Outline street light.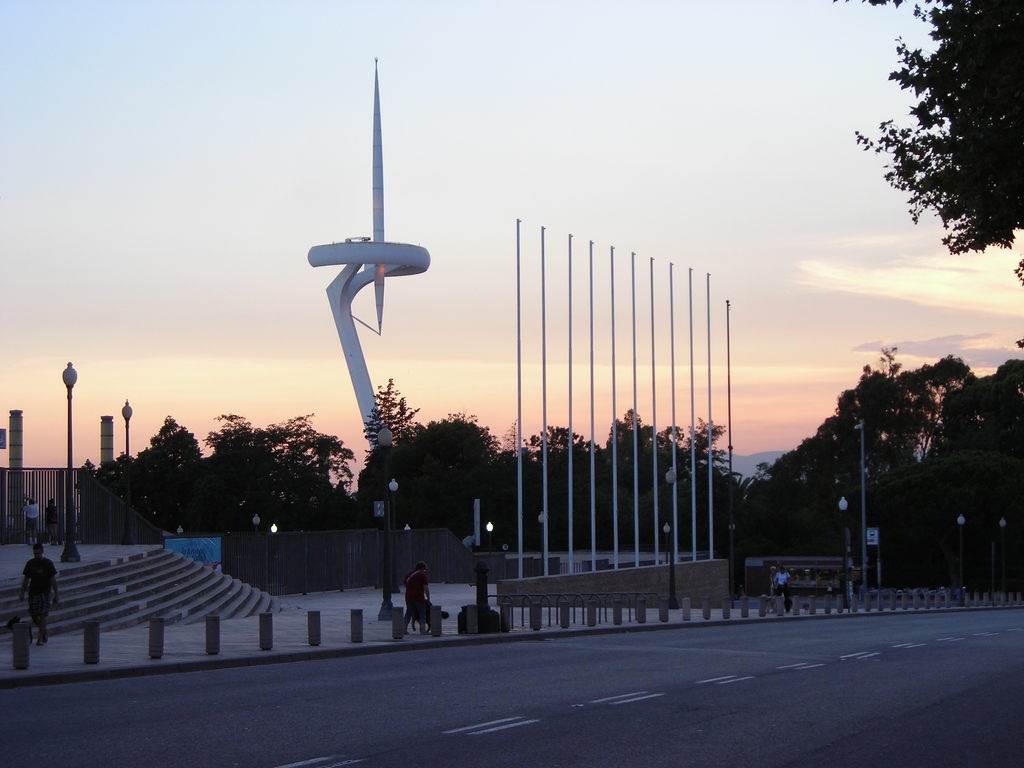
Outline: <box>174,524,184,536</box>.
